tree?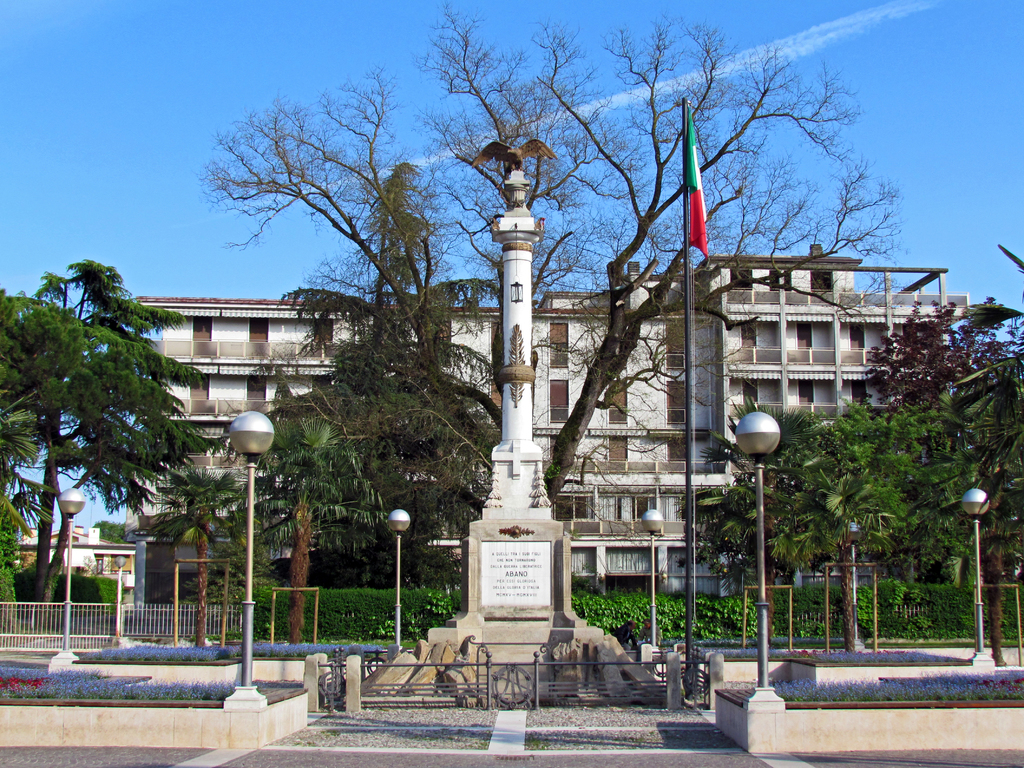
(239,420,390,659)
